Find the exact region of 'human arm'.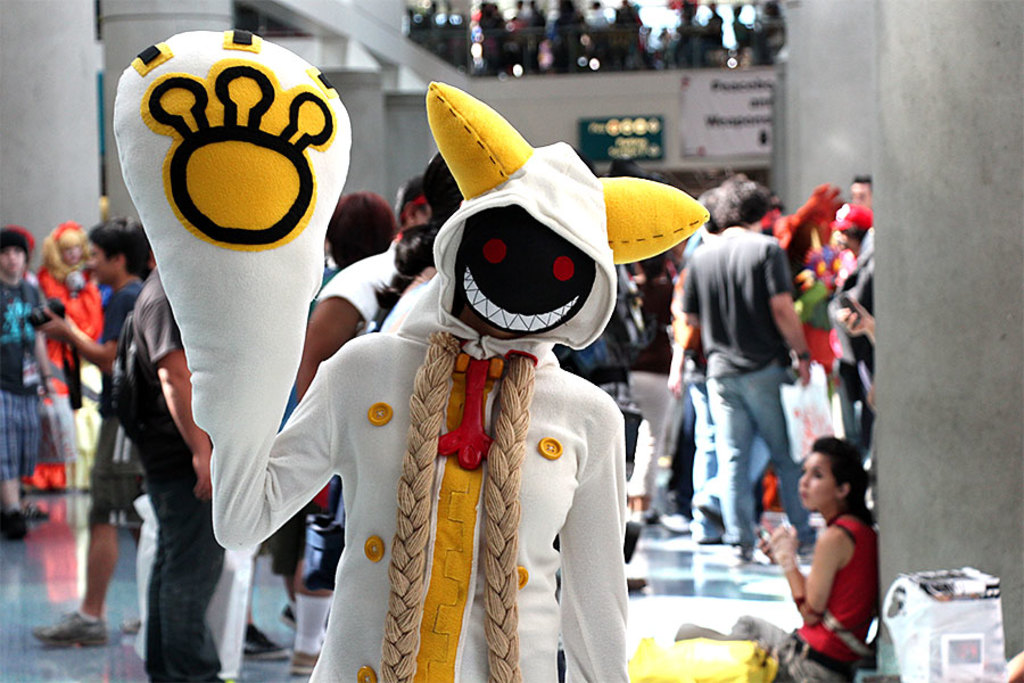
Exact region: {"left": 664, "top": 256, "right": 700, "bottom": 401}.
